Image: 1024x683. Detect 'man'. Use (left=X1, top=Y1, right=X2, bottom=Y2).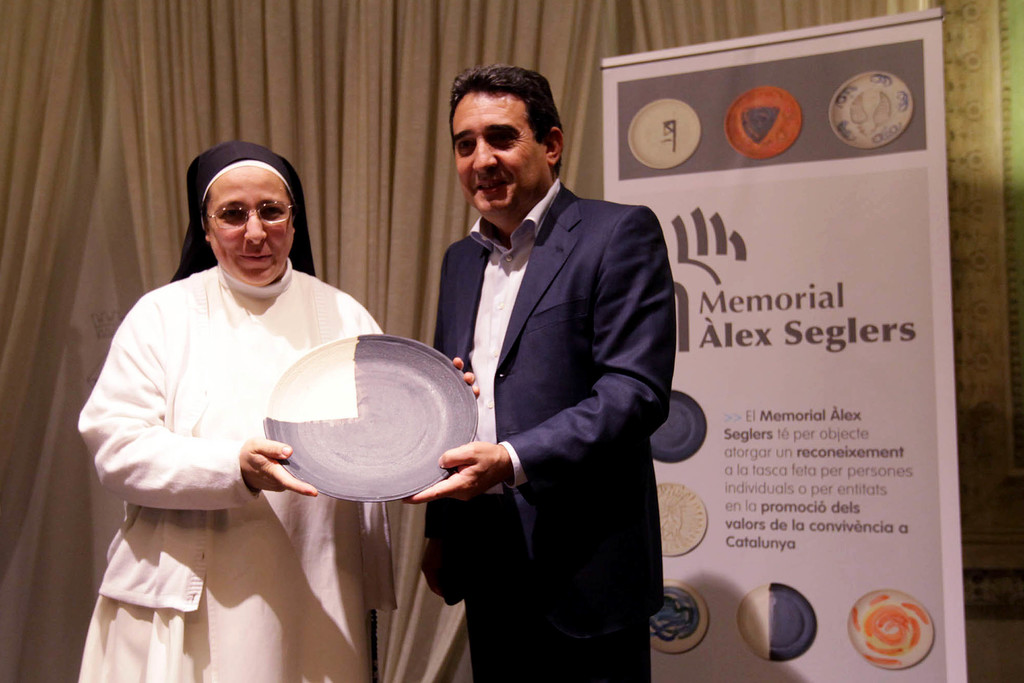
(left=408, top=79, right=687, bottom=664).
